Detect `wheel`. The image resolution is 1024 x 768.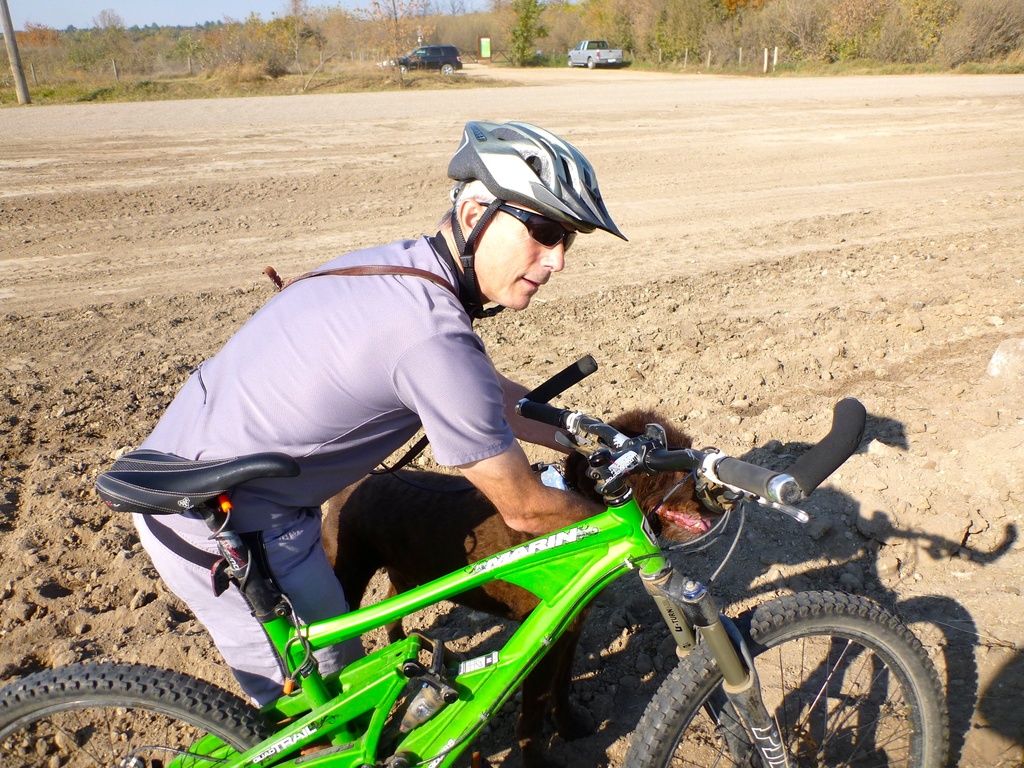
567 57 575 67.
